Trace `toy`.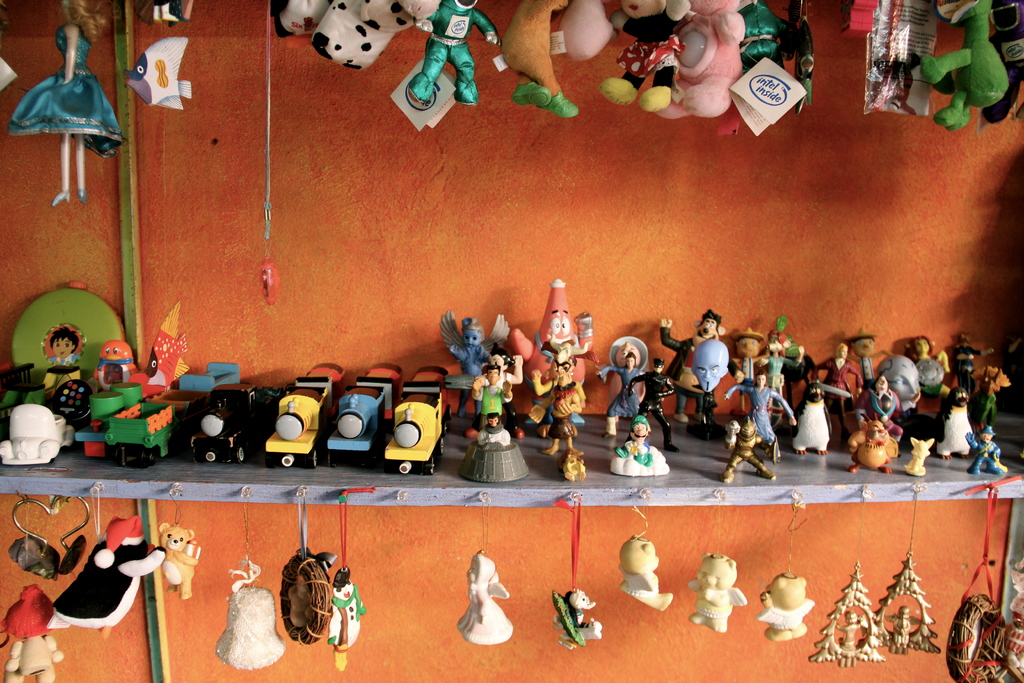
Traced to pyautogui.locateOnScreen(280, 548, 339, 645).
